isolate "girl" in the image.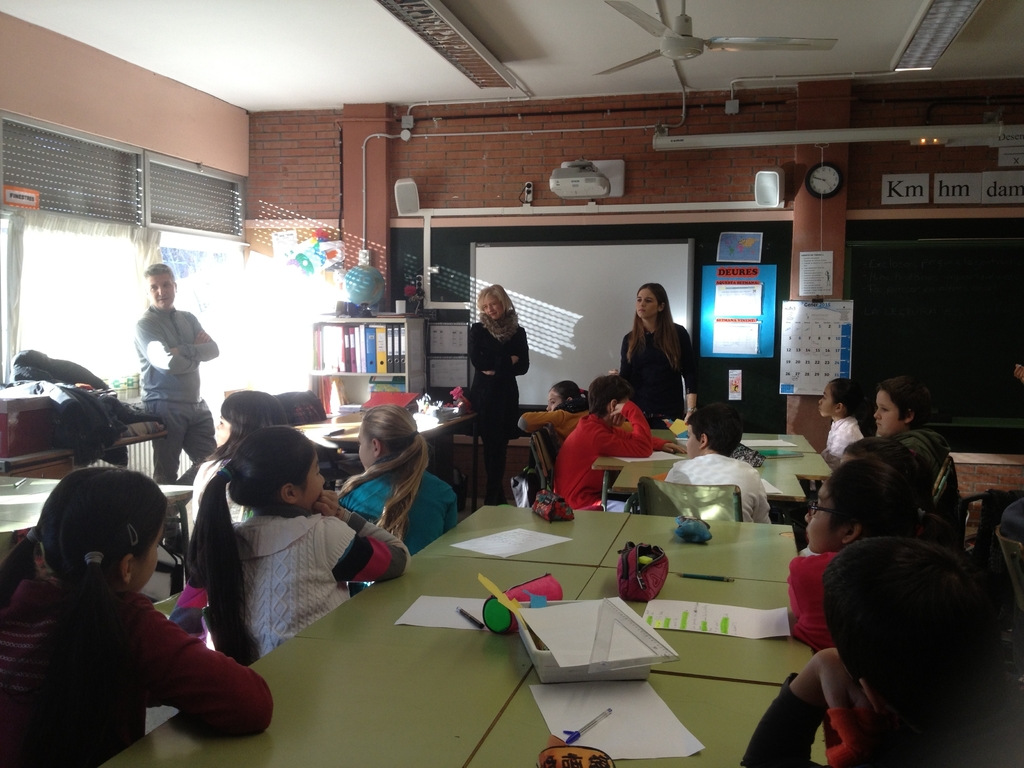
Isolated region: (left=869, top=381, right=954, bottom=493).
